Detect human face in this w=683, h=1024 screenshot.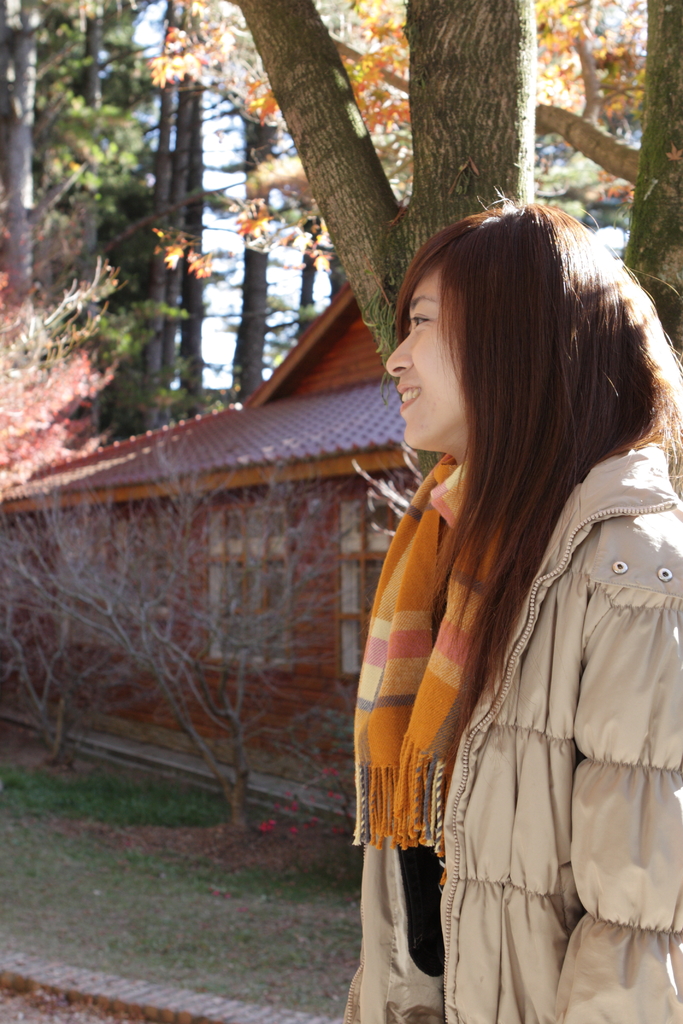
Detection: select_region(385, 269, 467, 449).
